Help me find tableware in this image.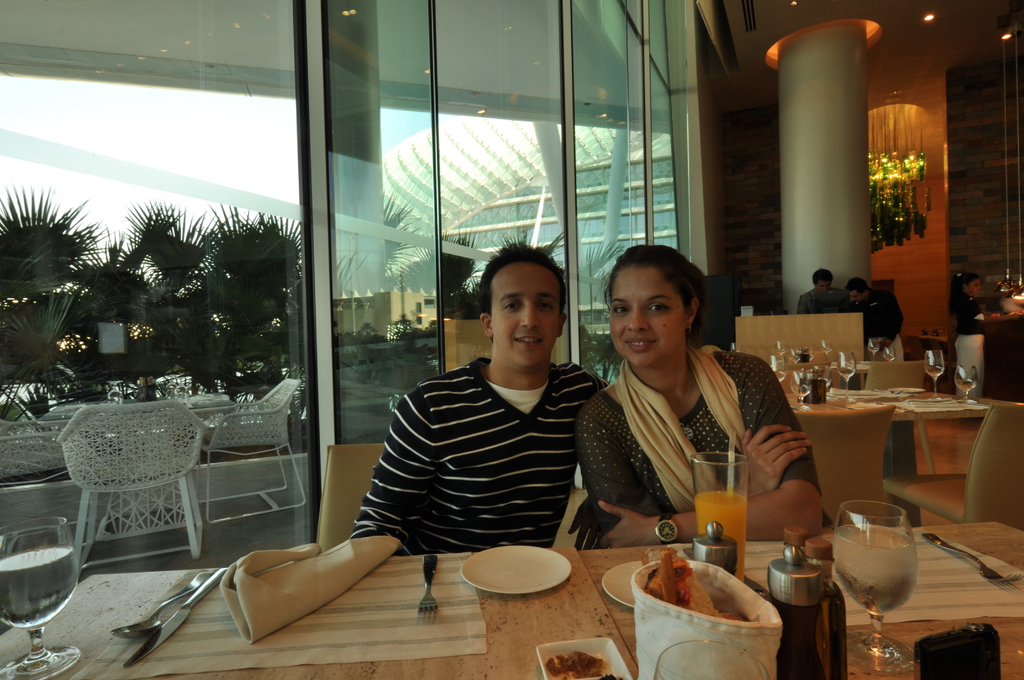
Found it: detection(922, 527, 1022, 585).
